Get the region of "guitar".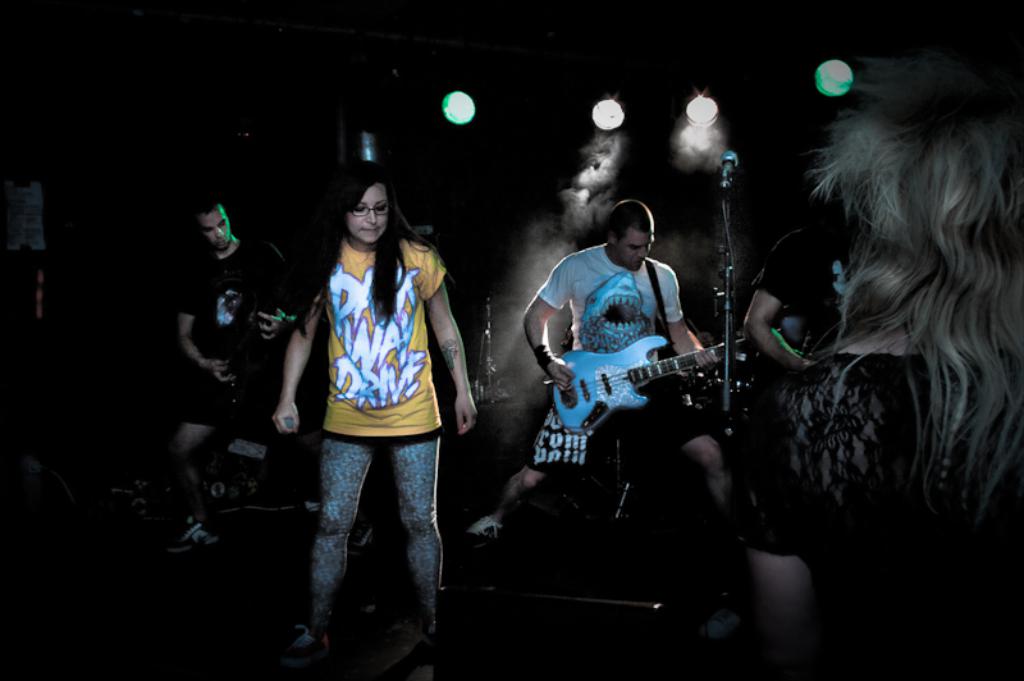
548,330,762,438.
